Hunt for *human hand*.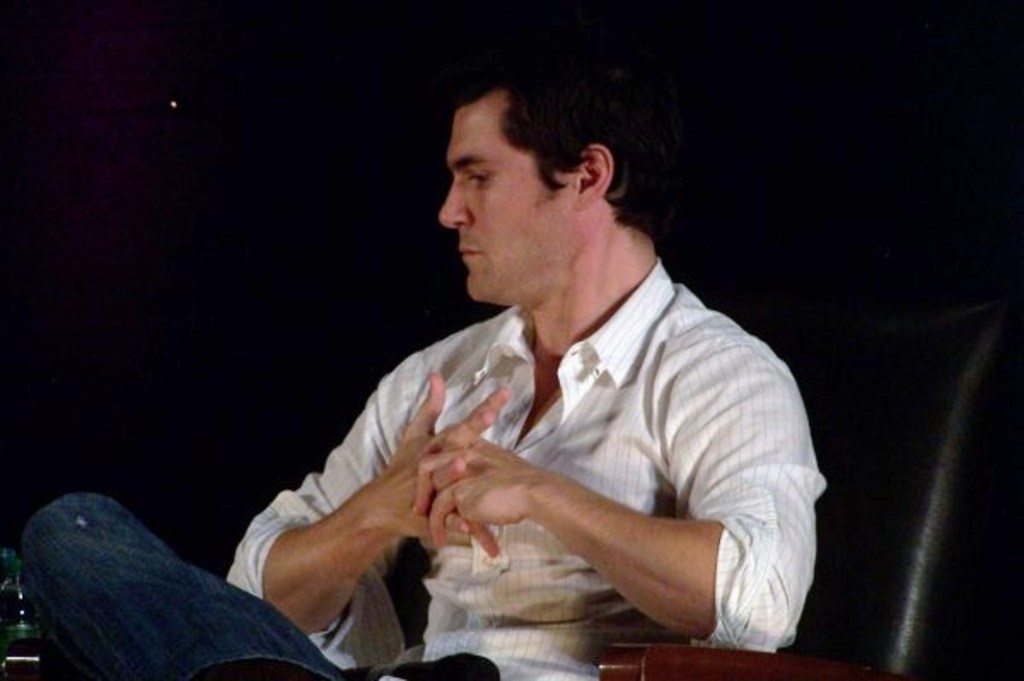
Hunted down at [x1=369, y1=365, x2=514, y2=555].
